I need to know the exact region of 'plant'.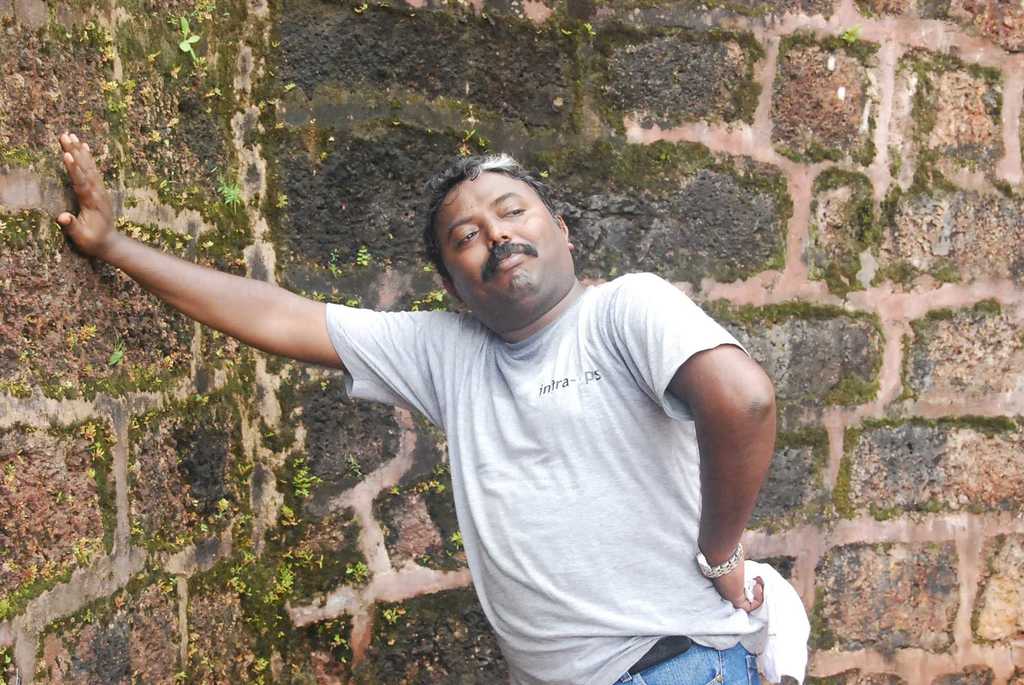
Region: [x1=182, y1=230, x2=195, y2=240].
